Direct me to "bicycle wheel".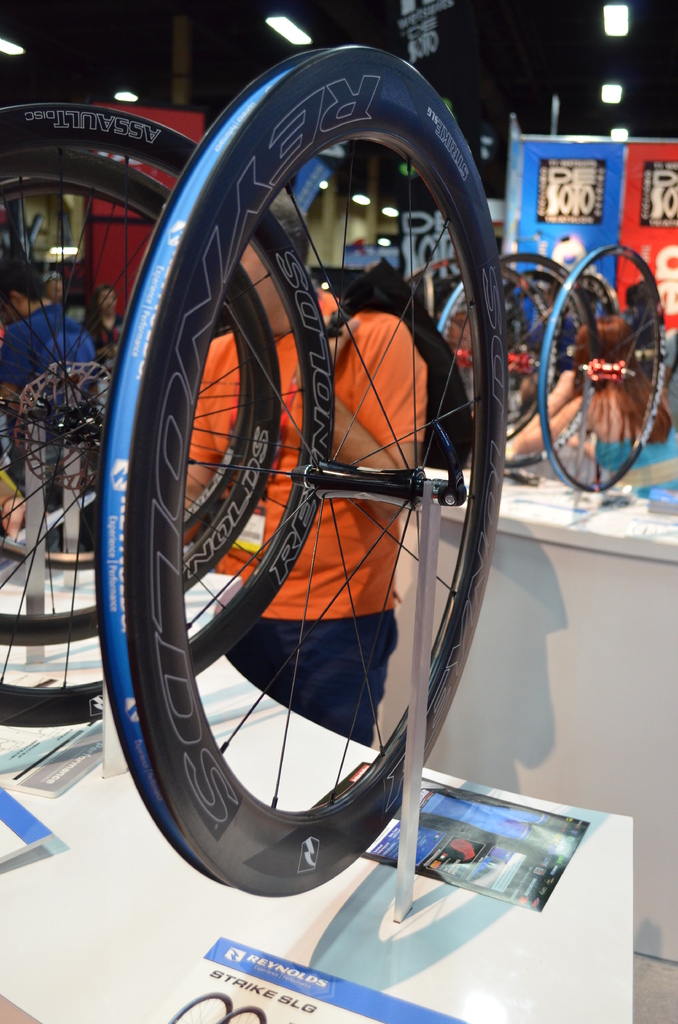
Direction: x1=0, y1=100, x2=335, y2=728.
